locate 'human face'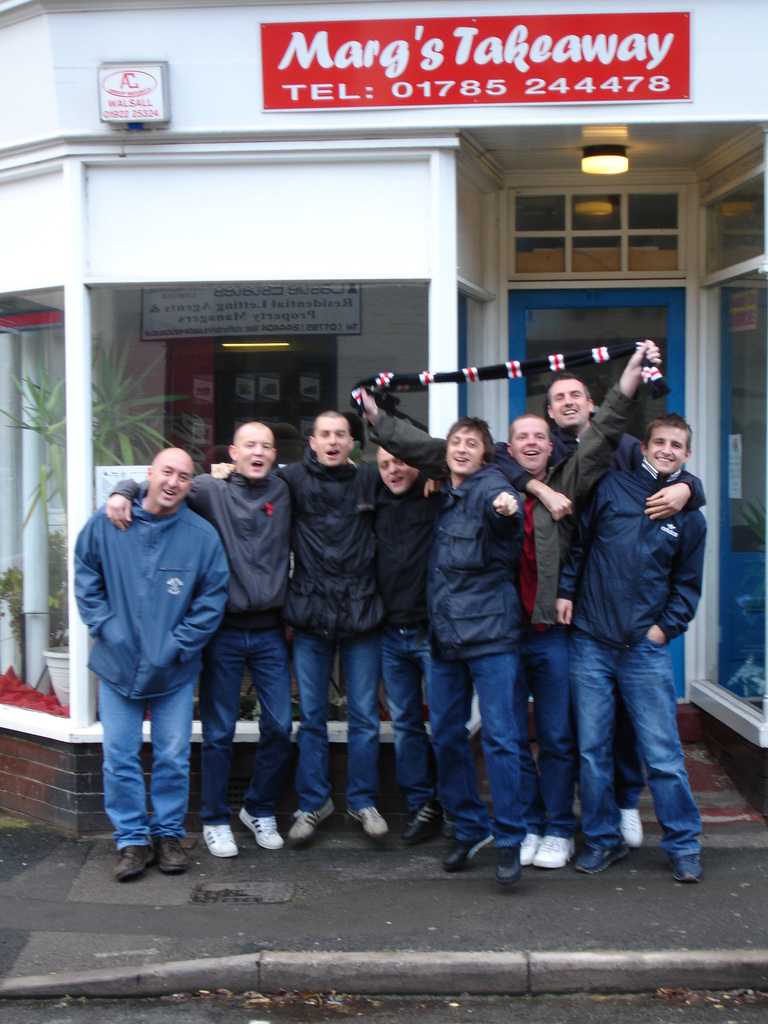
box(443, 424, 490, 471)
